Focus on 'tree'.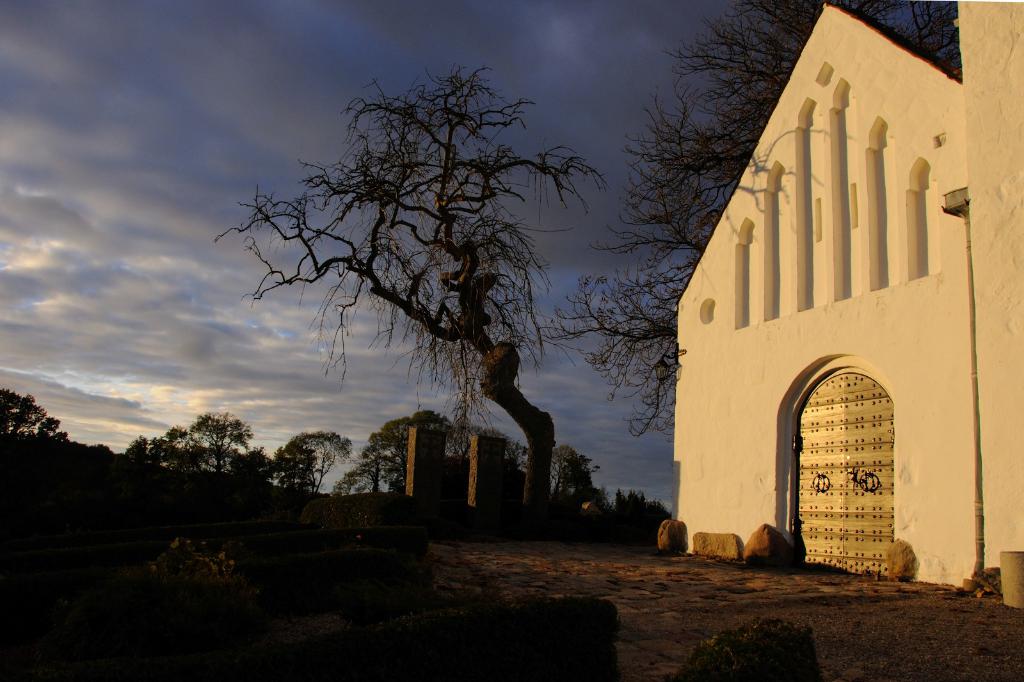
Focused at 132 404 256 491.
